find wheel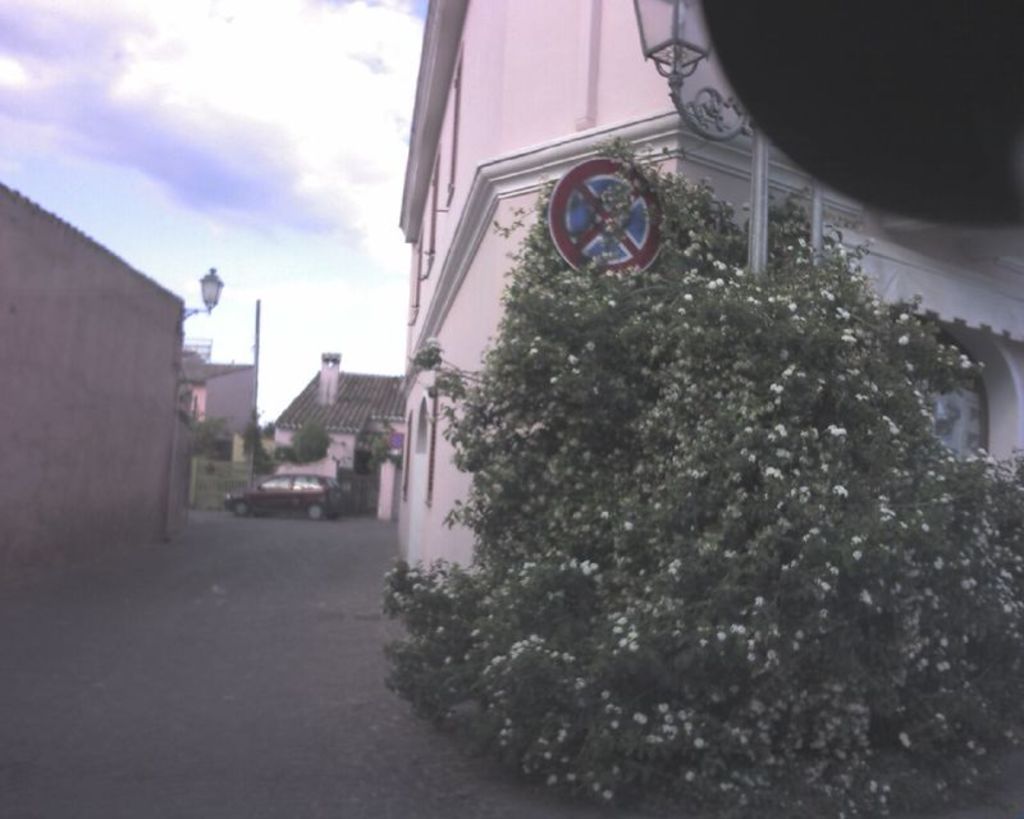
x1=550, y1=143, x2=682, y2=285
